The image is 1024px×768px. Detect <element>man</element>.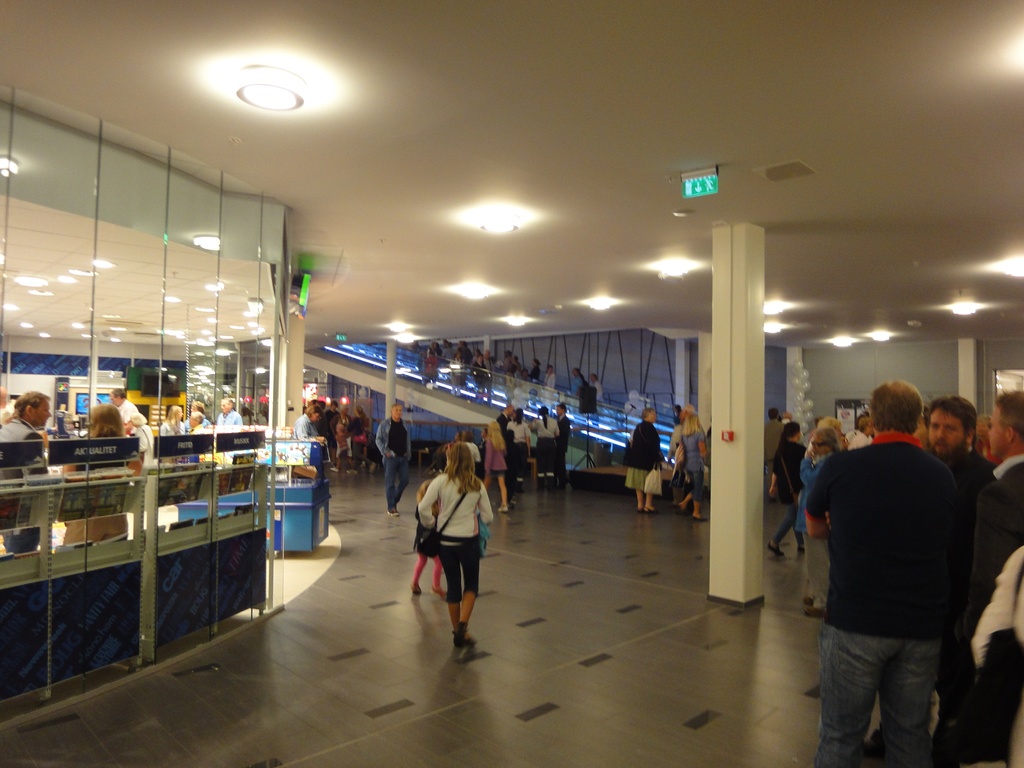
Detection: (x1=323, y1=399, x2=339, y2=463).
